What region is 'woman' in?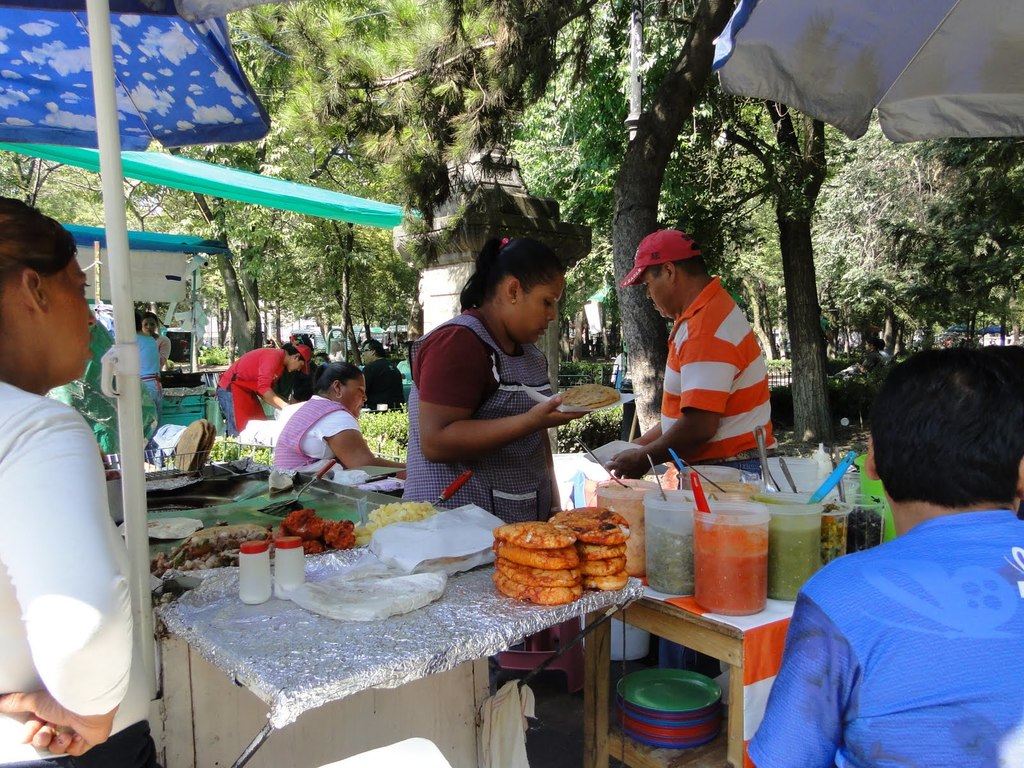
268 361 412 474.
